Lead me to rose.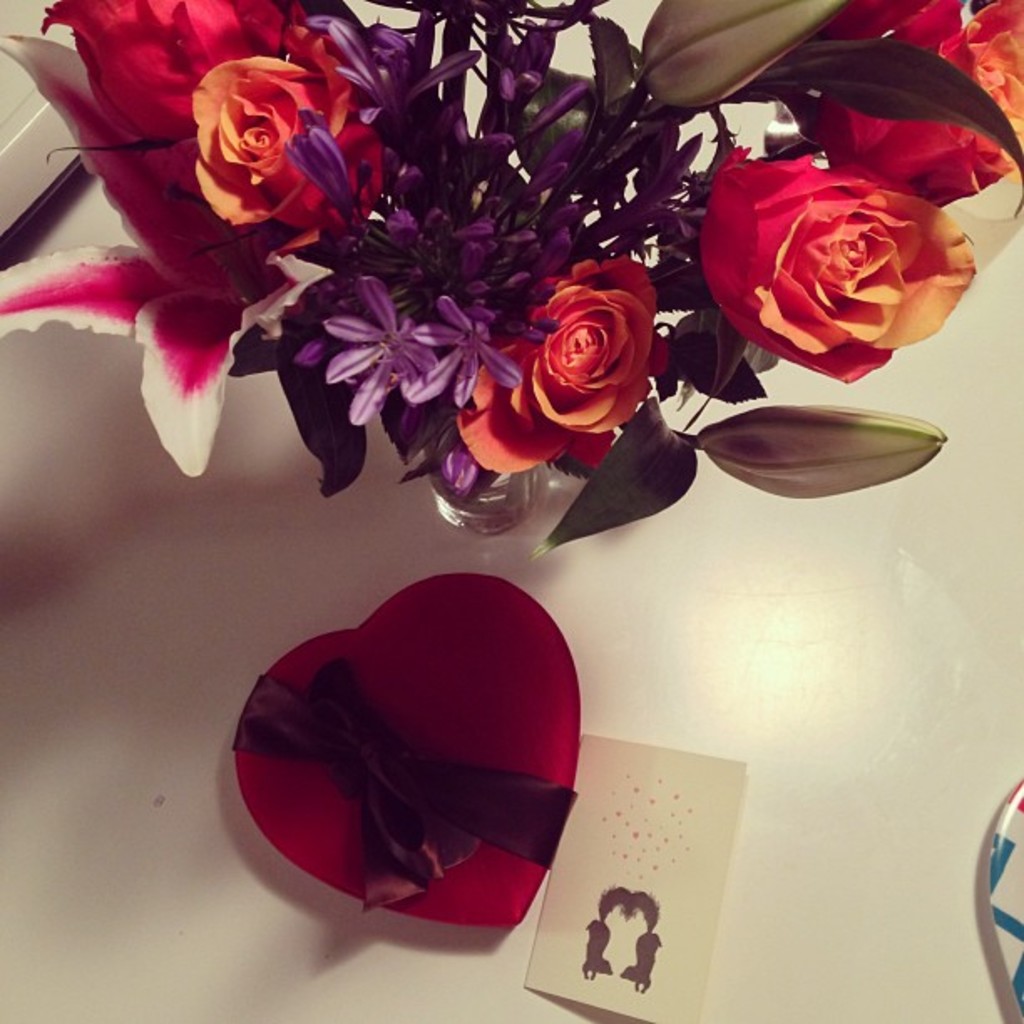
Lead to (452,259,673,482).
